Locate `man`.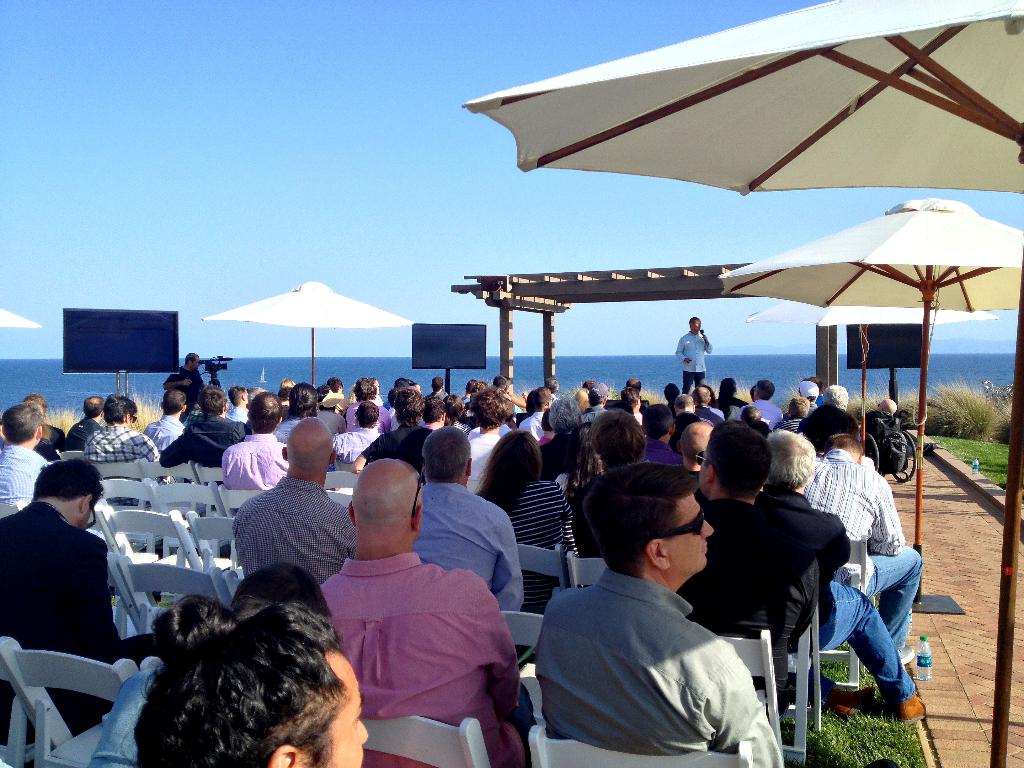
Bounding box: box(675, 317, 714, 391).
